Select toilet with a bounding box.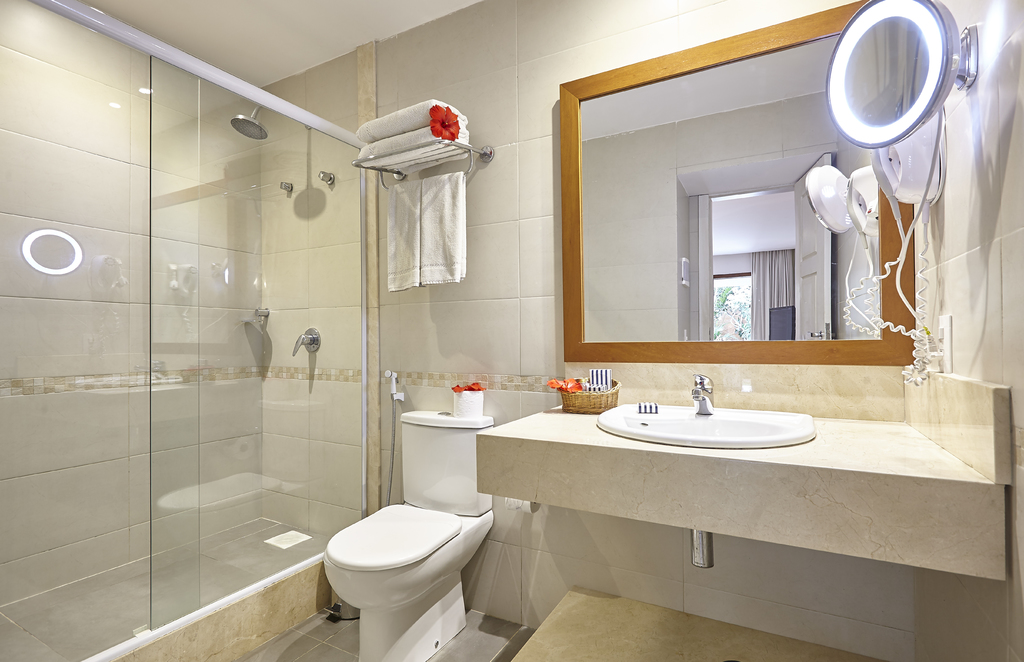
box(310, 381, 497, 661).
